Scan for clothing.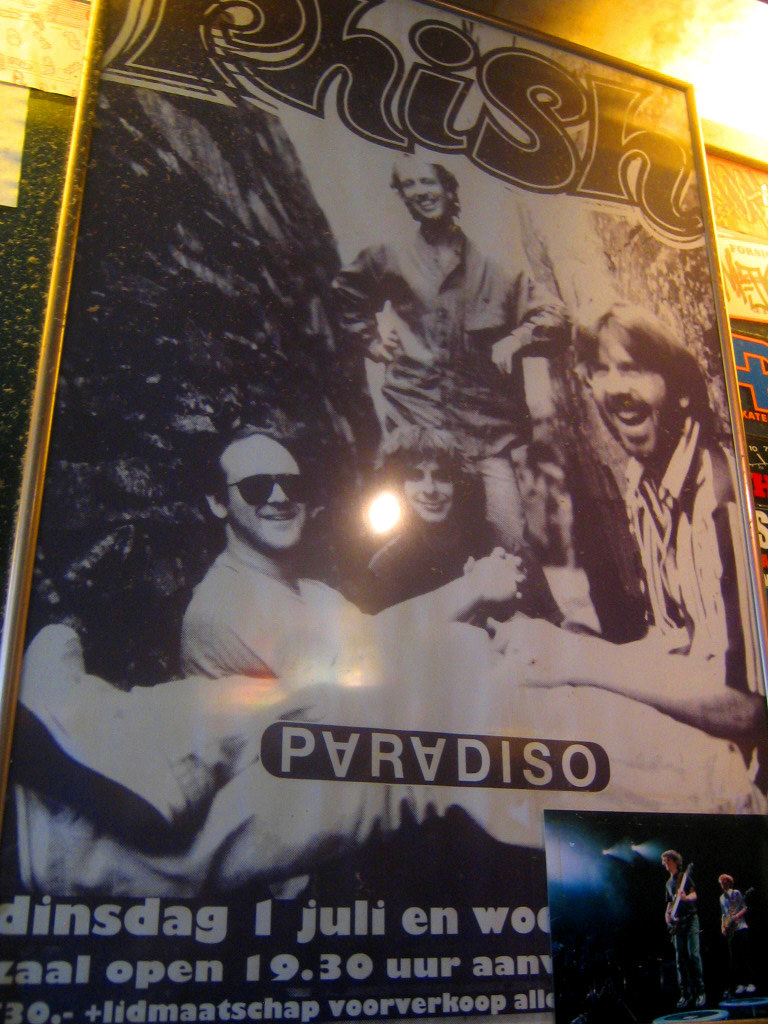
Scan result: 362/517/566/638.
